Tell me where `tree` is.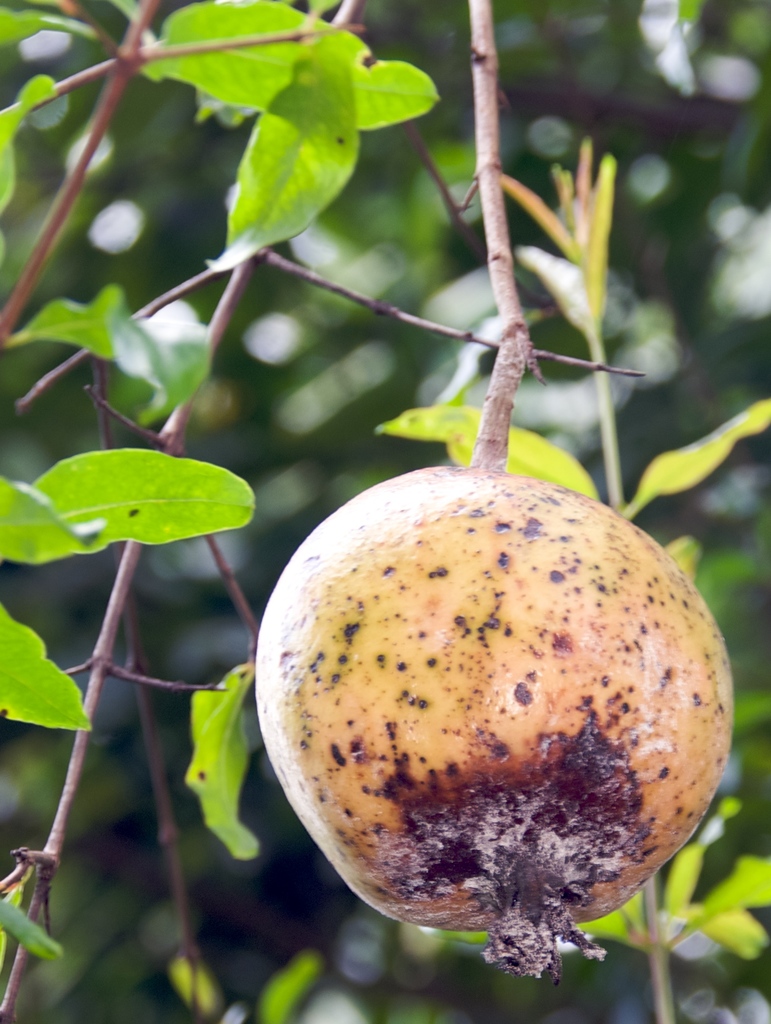
`tree` is at [0, 0, 770, 1023].
